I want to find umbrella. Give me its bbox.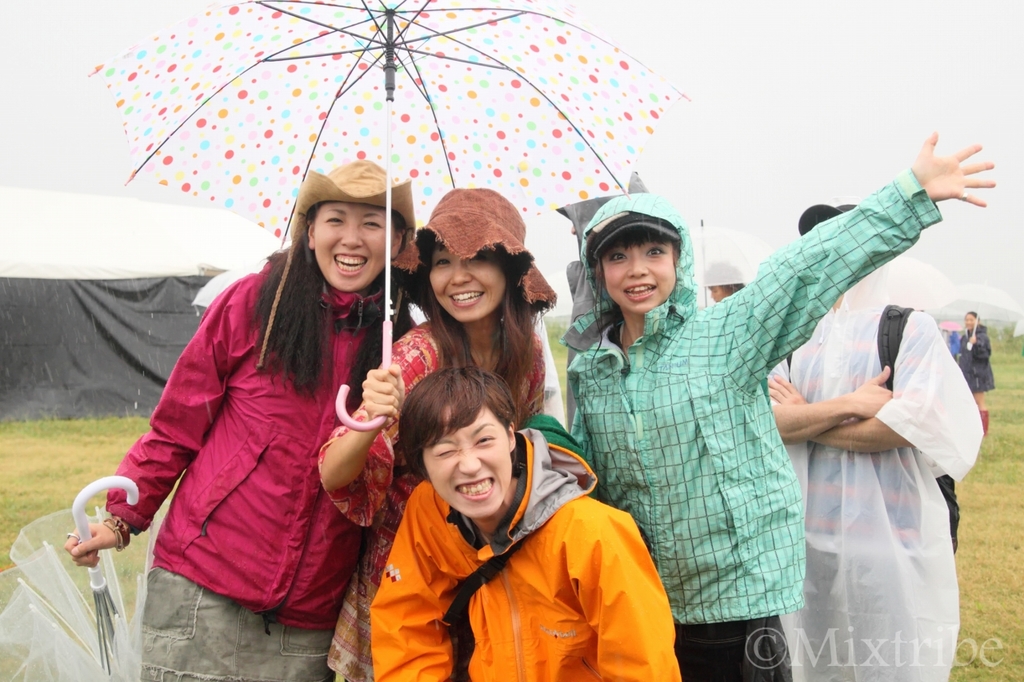
{"left": 0, "top": 474, "right": 150, "bottom": 681}.
